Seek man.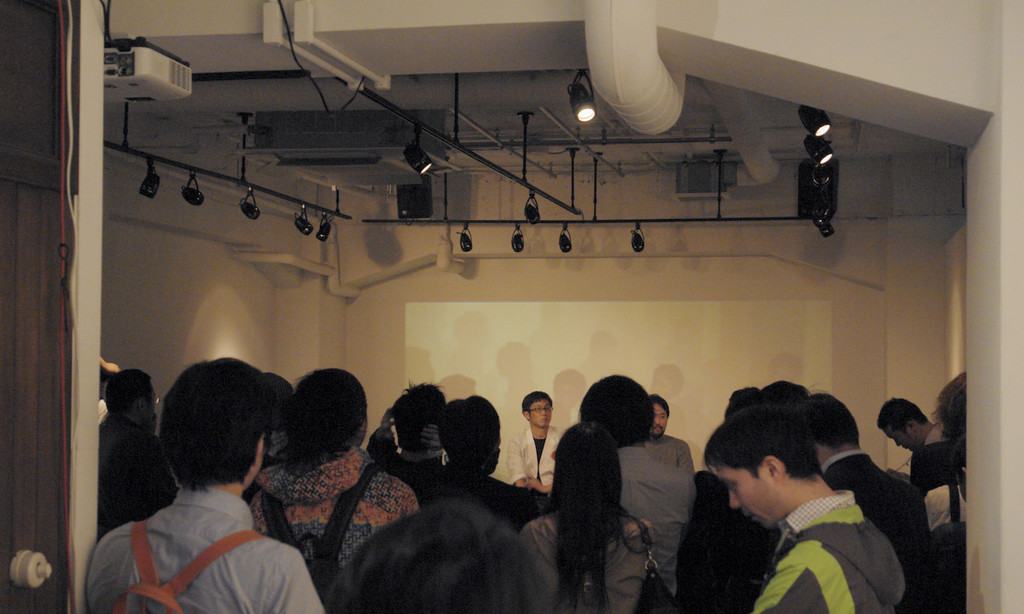
{"x1": 337, "y1": 500, "x2": 554, "y2": 613}.
